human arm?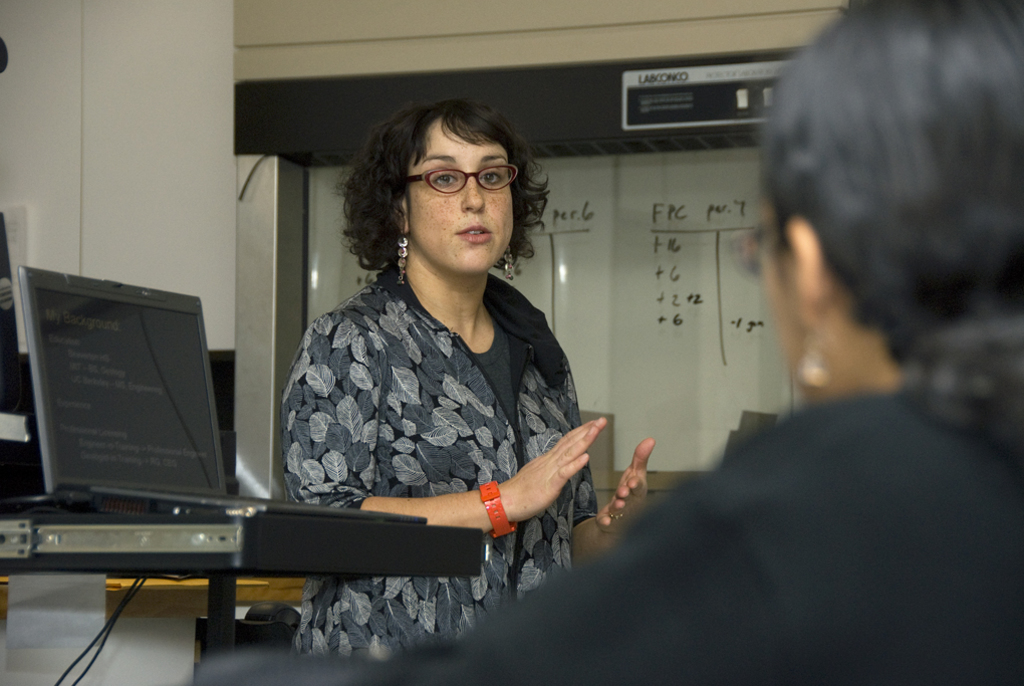
x1=279, y1=310, x2=607, y2=534
